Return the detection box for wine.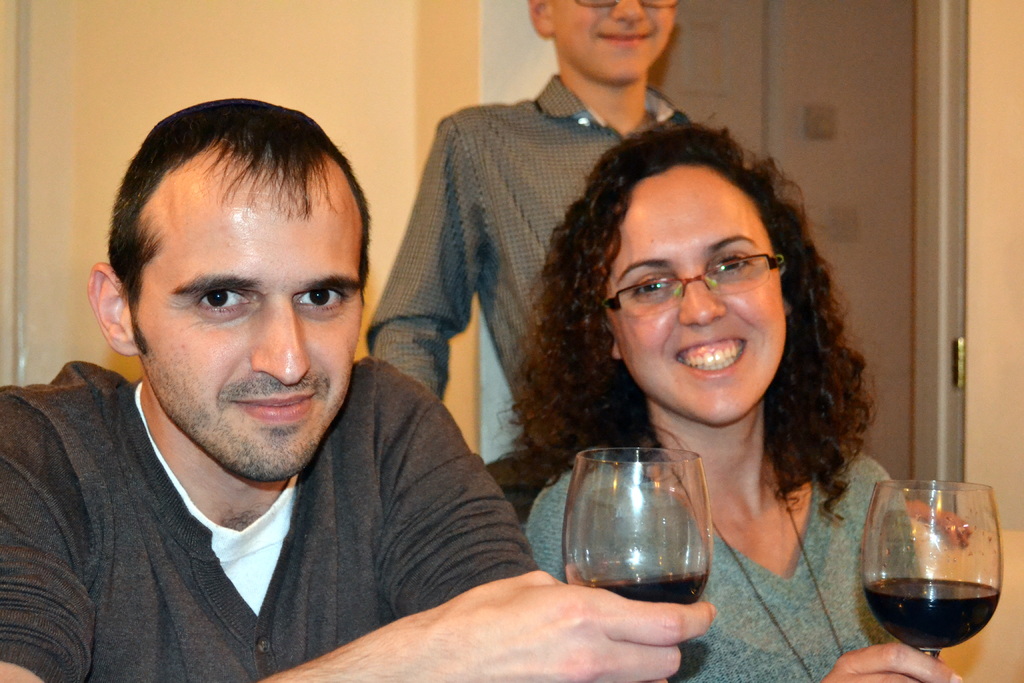
(582, 564, 715, 613).
